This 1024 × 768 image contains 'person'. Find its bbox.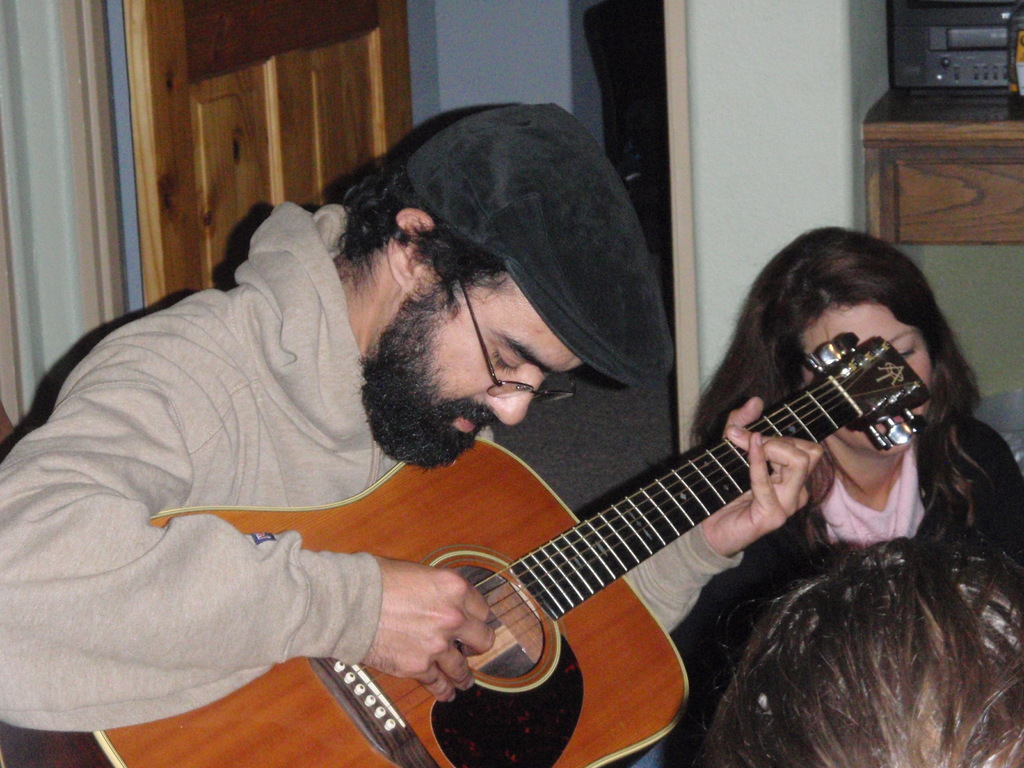
select_region(684, 226, 1023, 764).
